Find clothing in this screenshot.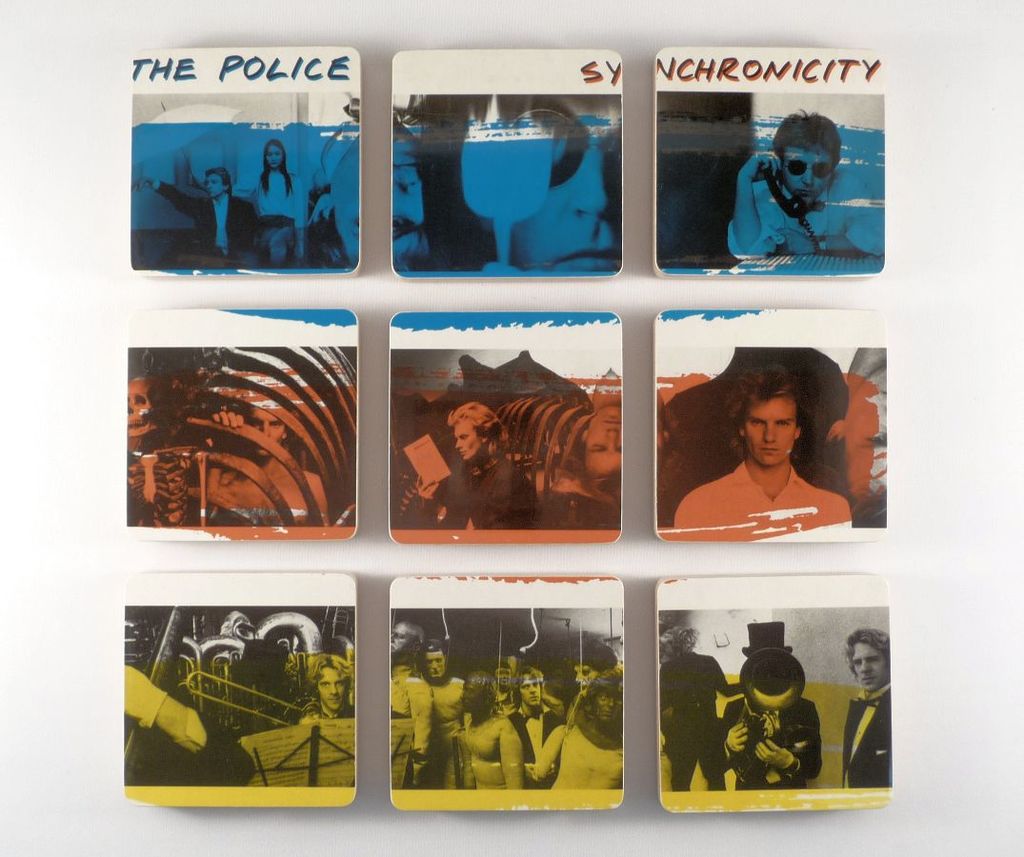
The bounding box for clothing is {"x1": 844, "y1": 676, "x2": 891, "y2": 785}.
